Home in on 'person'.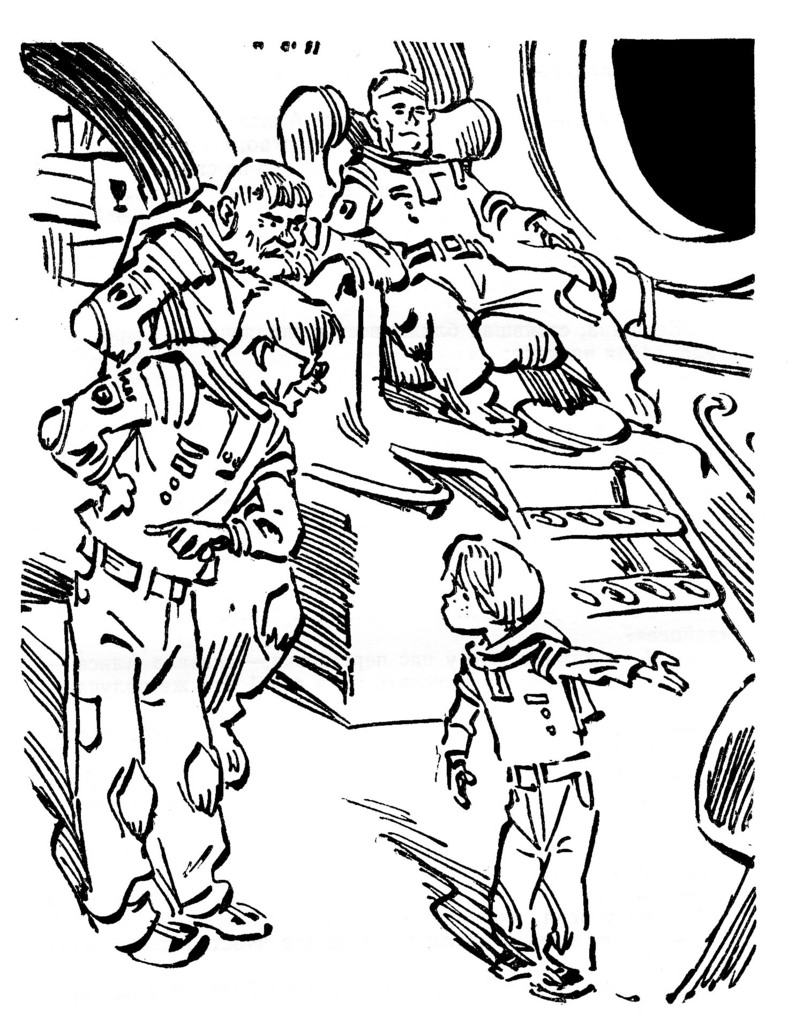
Homed in at [left=431, top=516, right=688, bottom=1006].
